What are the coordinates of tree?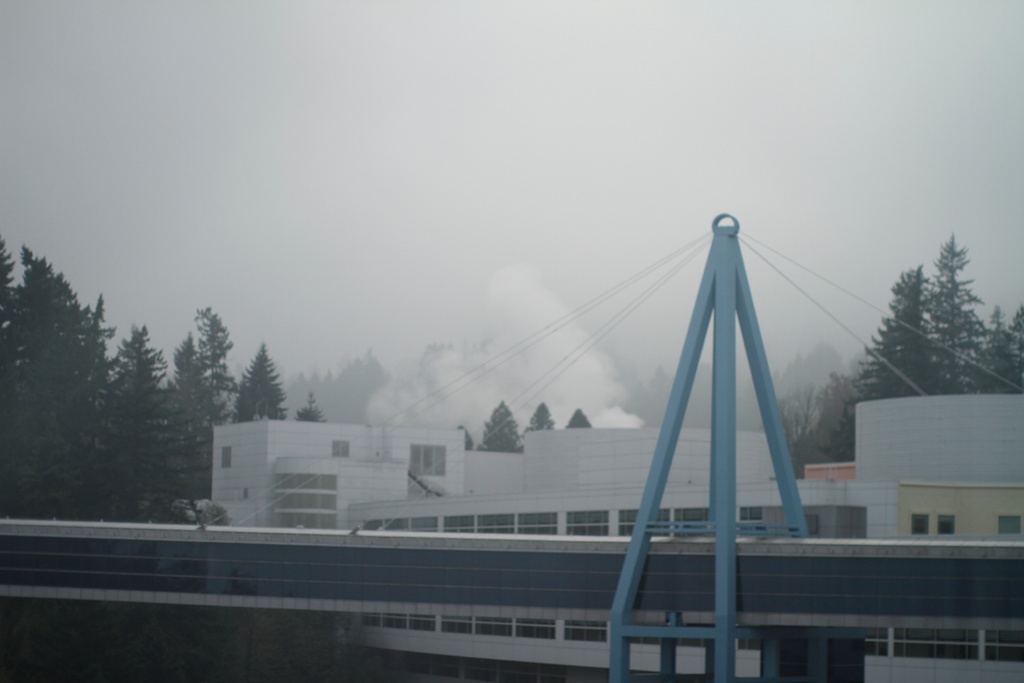
detection(0, 236, 340, 535).
